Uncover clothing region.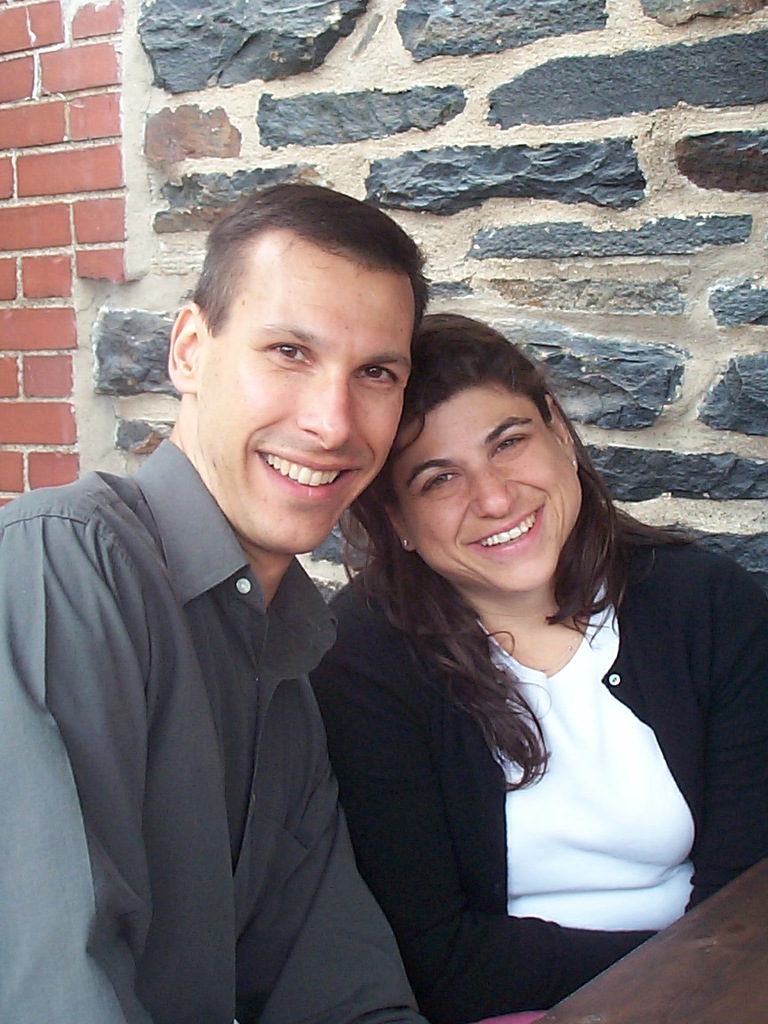
Uncovered: pyautogui.locateOnScreen(309, 510, 767, 1023).
